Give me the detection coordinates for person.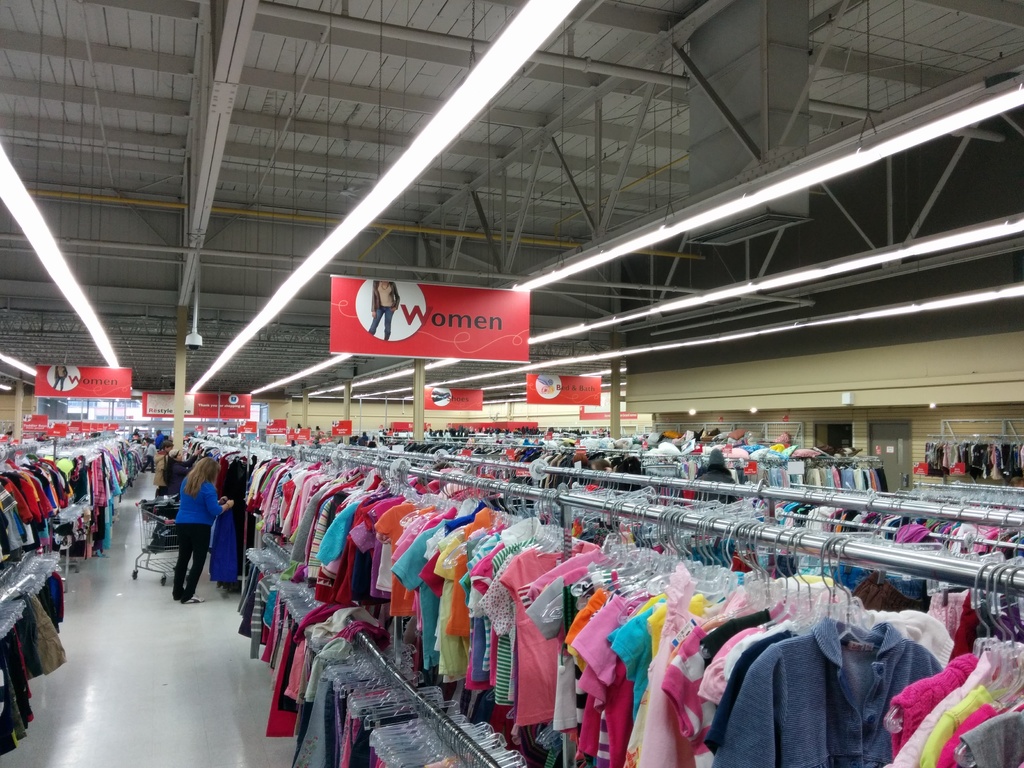
bbox(139, 438, 157, 474).
